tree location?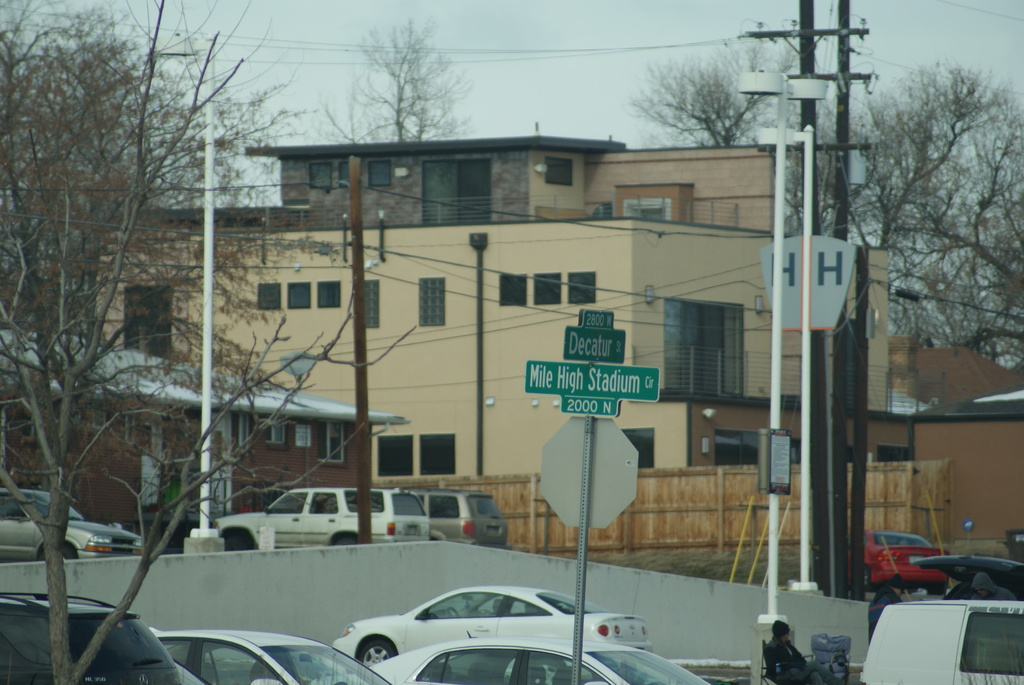
{"x1": 619, "y1": 38, "x2": 803, "y2": 146}
